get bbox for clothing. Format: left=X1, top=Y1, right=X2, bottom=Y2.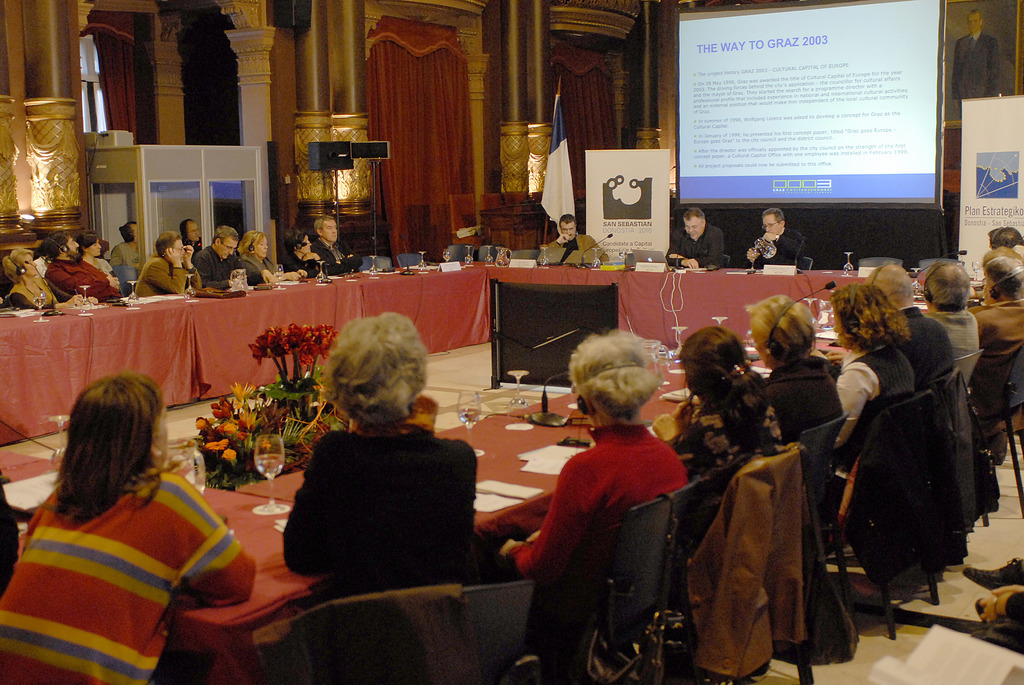
left=887, top=308, right=956, bottom=386.
